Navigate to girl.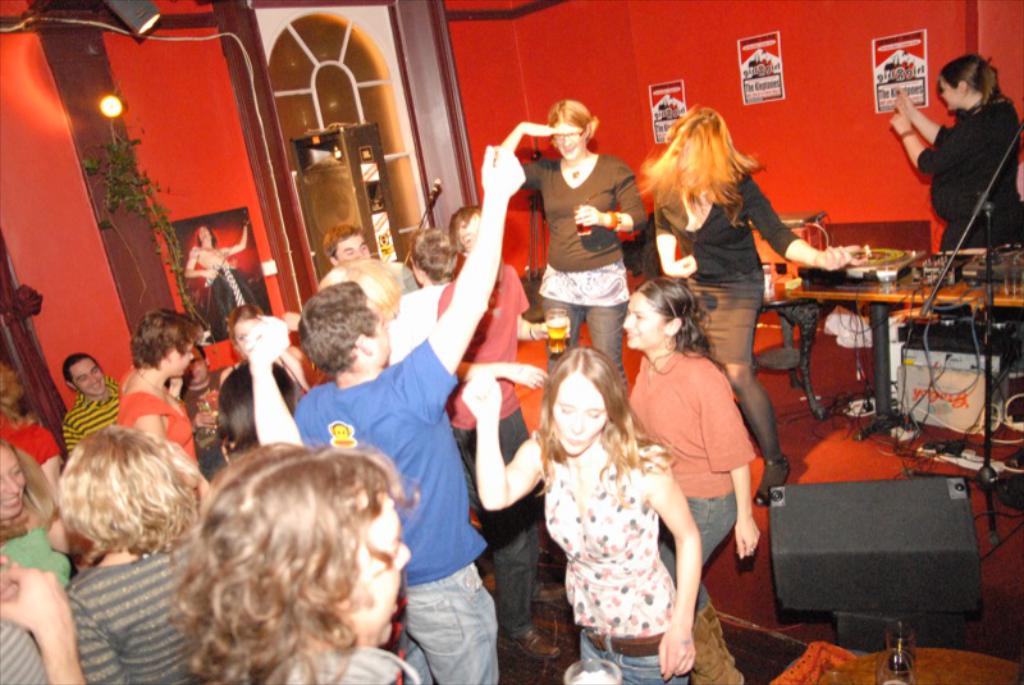
Navigation target: region(114, 307, 198, 462).
